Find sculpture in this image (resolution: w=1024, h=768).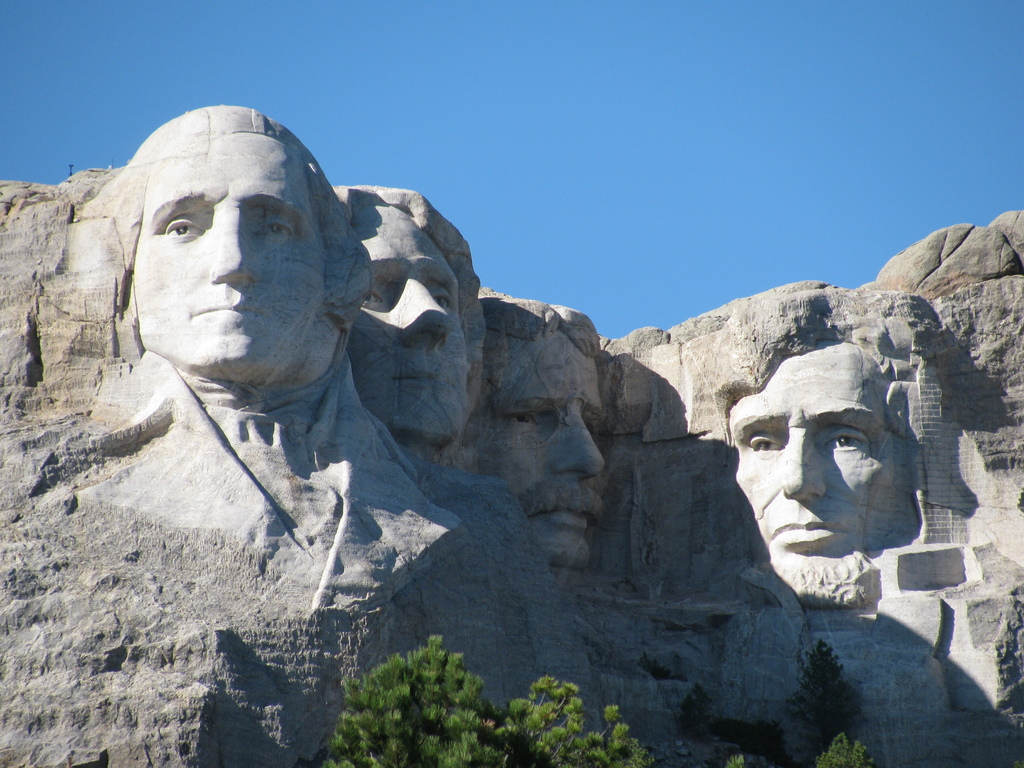
box(484, 291, 610, 573).
